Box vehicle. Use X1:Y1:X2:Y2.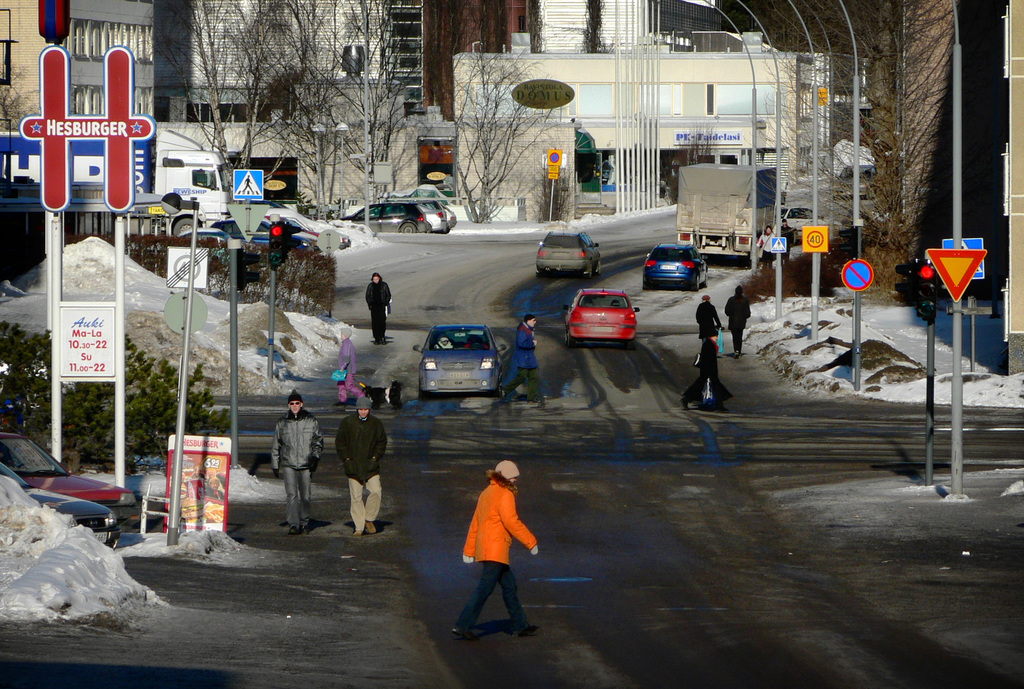
334:202:431:234.
